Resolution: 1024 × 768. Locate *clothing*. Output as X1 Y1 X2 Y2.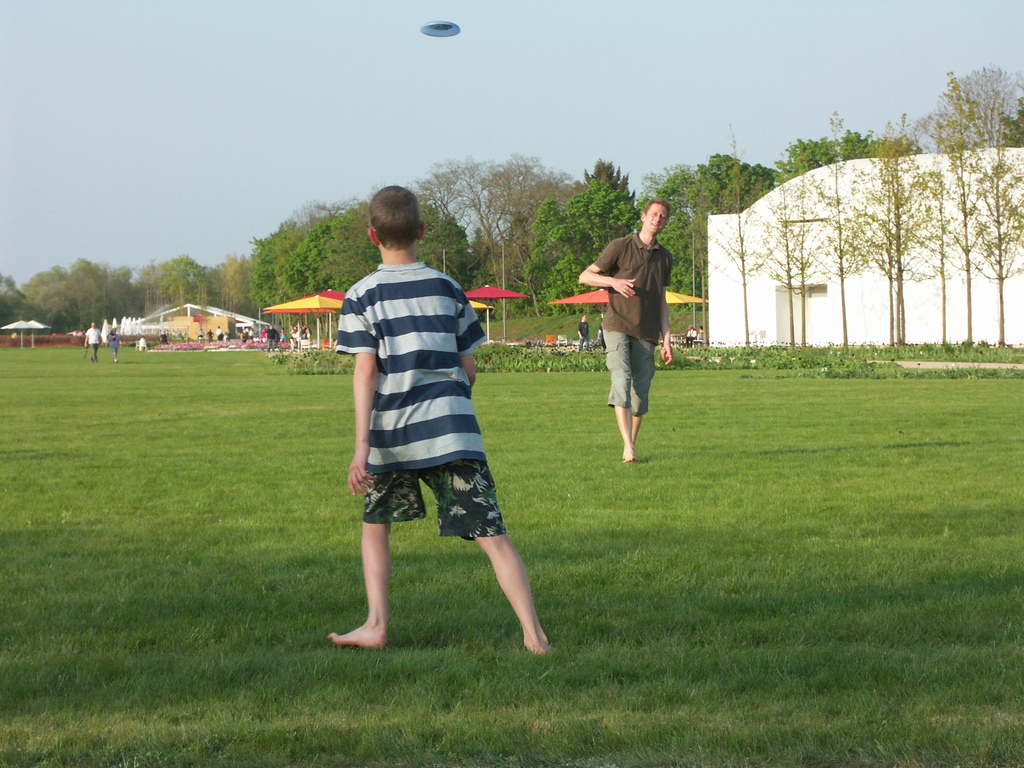
212 325 222 340.
